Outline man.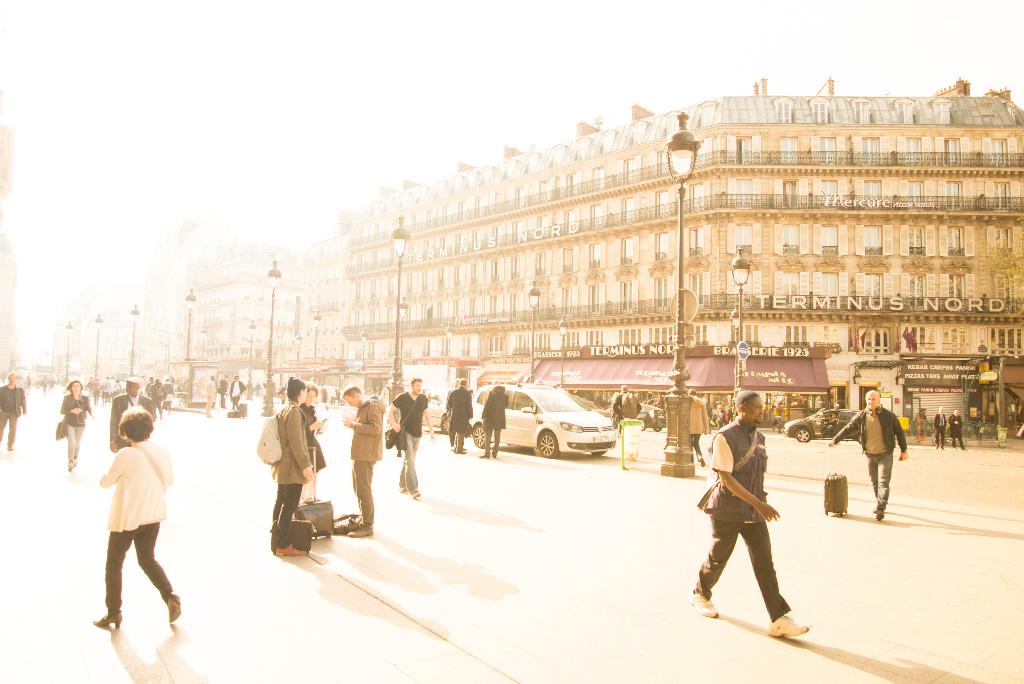
Outline: l=823, t=391, r=918, b=516.
